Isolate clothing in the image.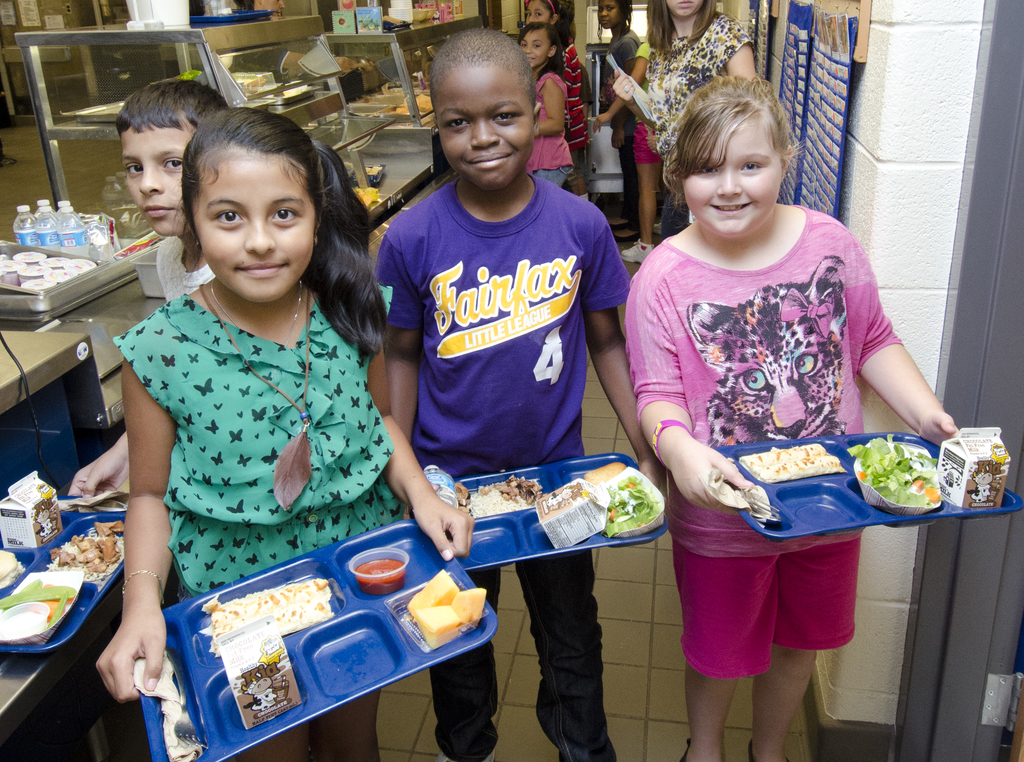
Isolated region: rect(561, 32, 588, 163).
